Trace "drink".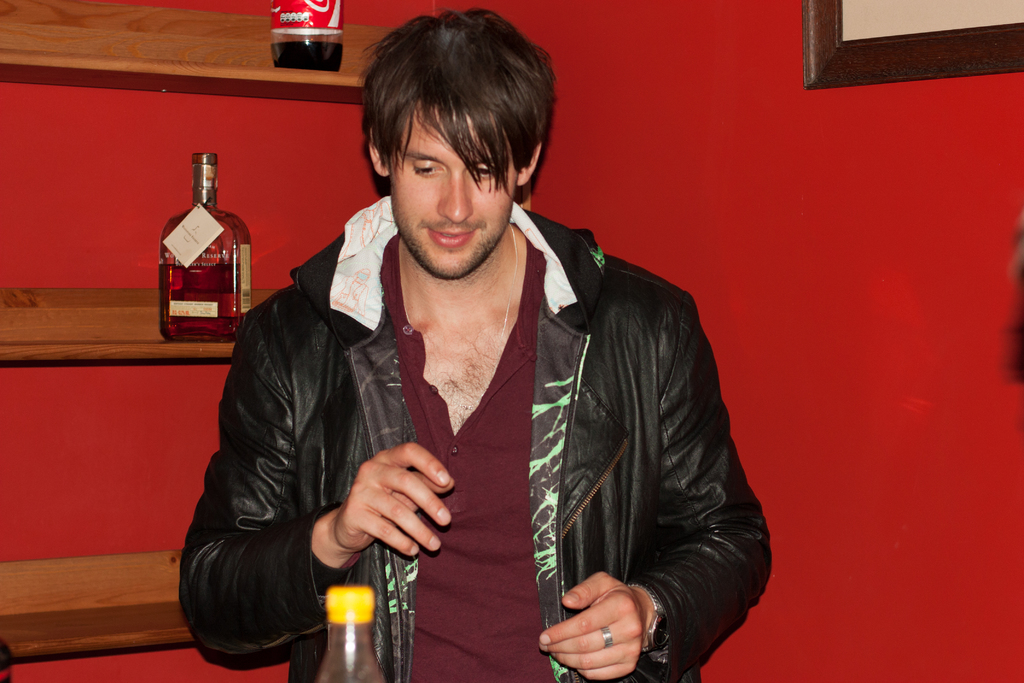
Traced to BBox(269, 44, 342, 70).
